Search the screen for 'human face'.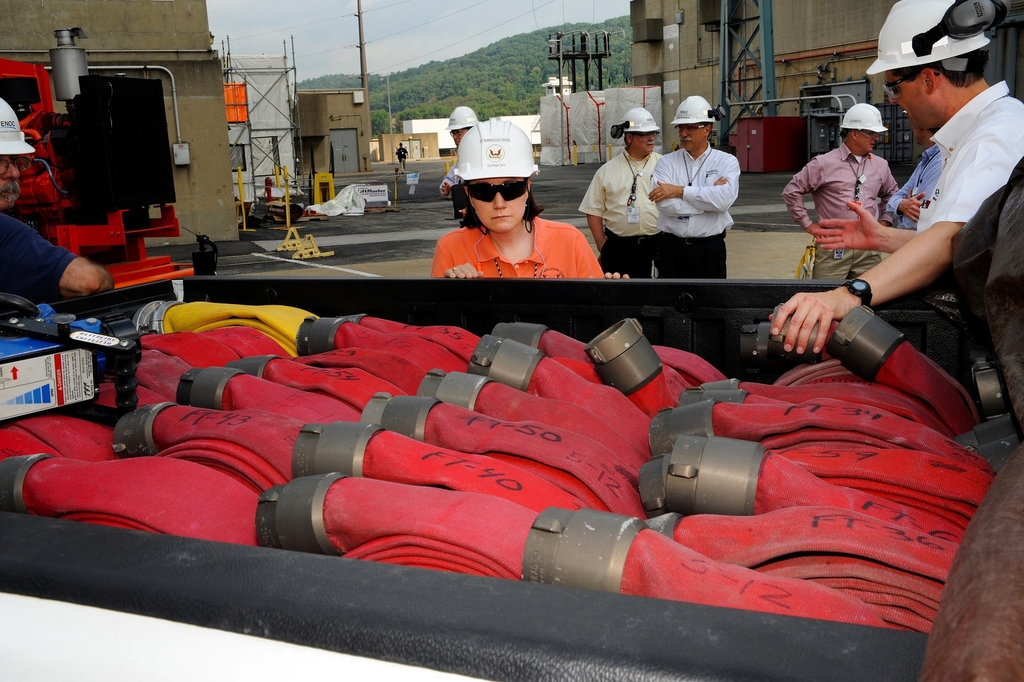
Found at x1=886 y1=66 x2=934 y2=129.
